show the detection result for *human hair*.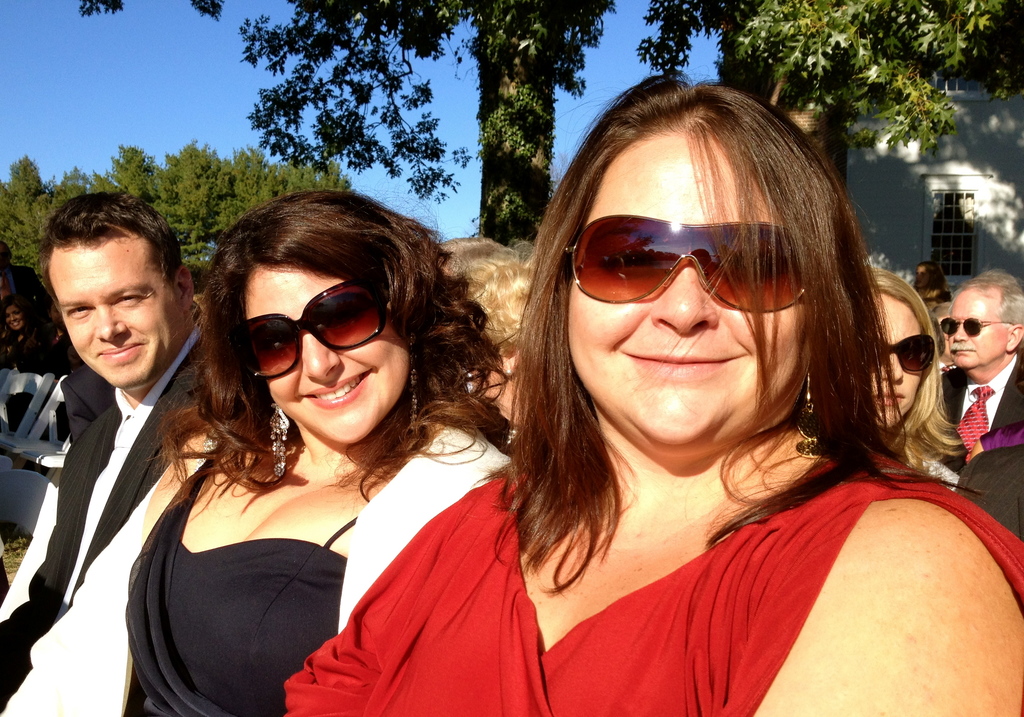
left=38, top=192, right=184, bottom=308.
